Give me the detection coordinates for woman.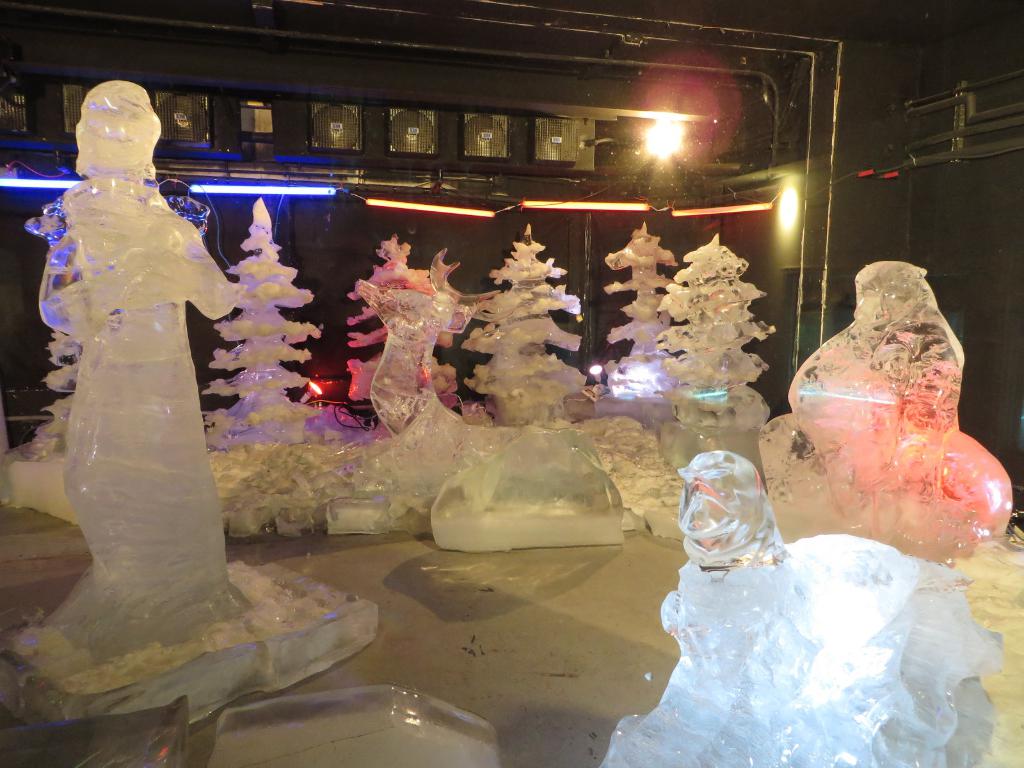
l=35, t=81, r=241, b=648.
